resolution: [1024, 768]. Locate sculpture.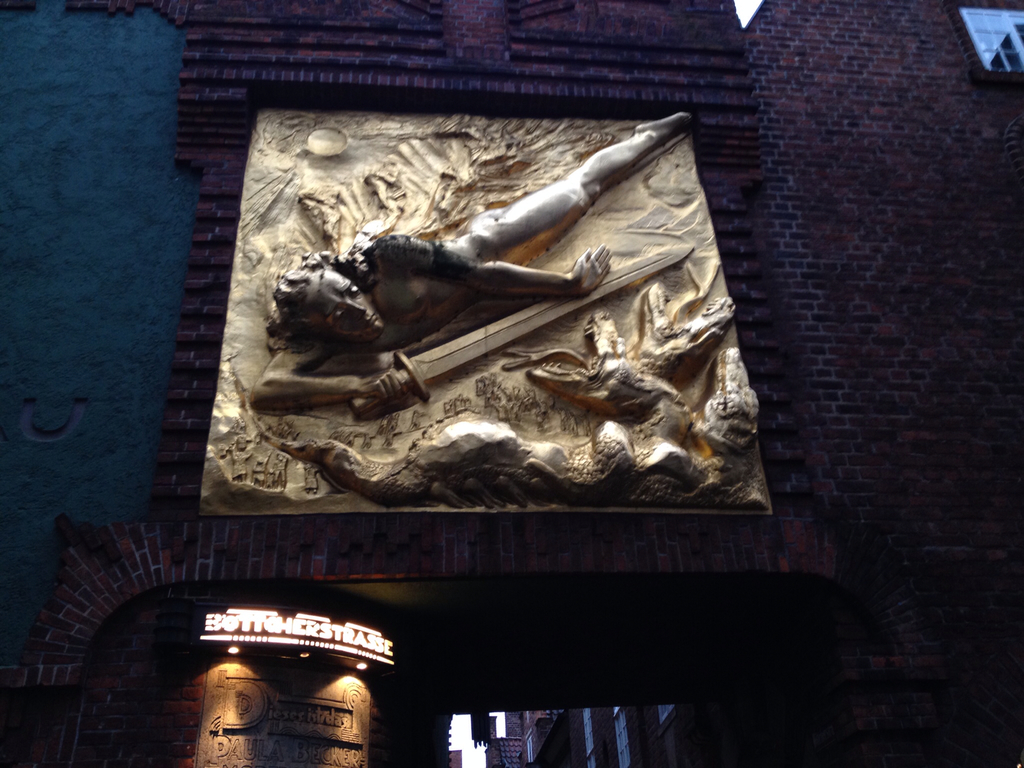
Rect(232, 128, 756, 519).
